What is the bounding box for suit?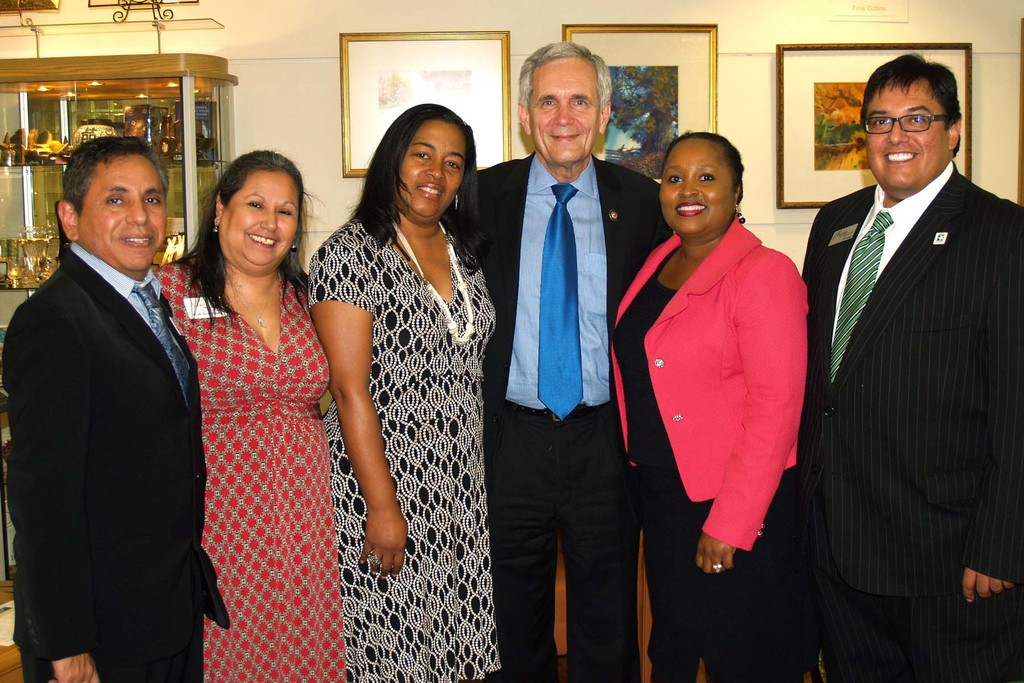
<box>791,59,1011,682</box>.
